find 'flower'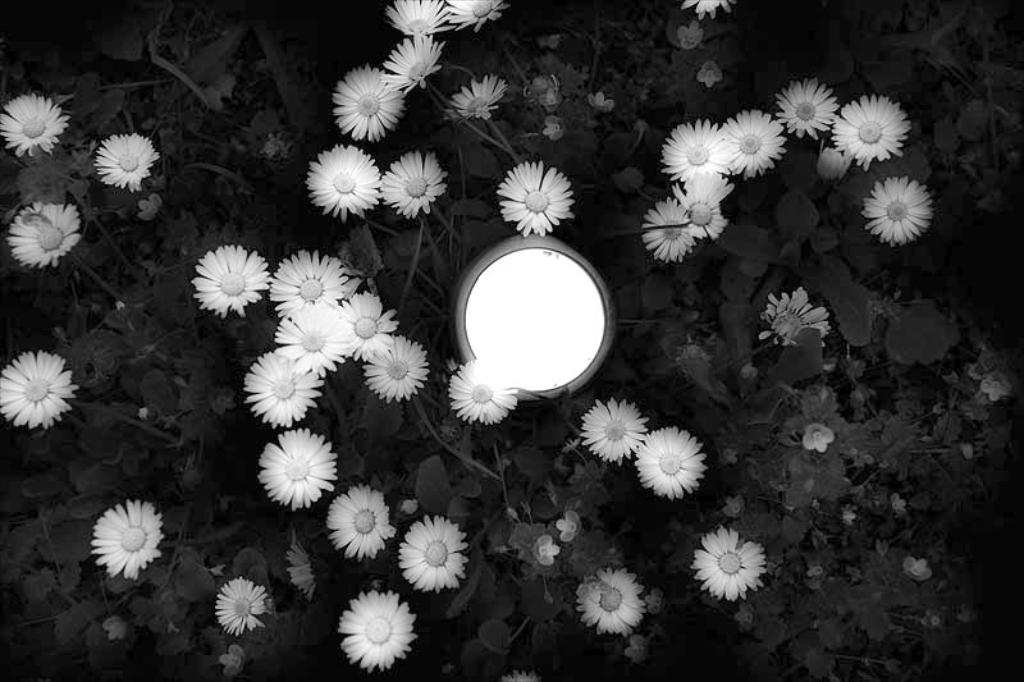
bbox(554, 508, 580, 546)
